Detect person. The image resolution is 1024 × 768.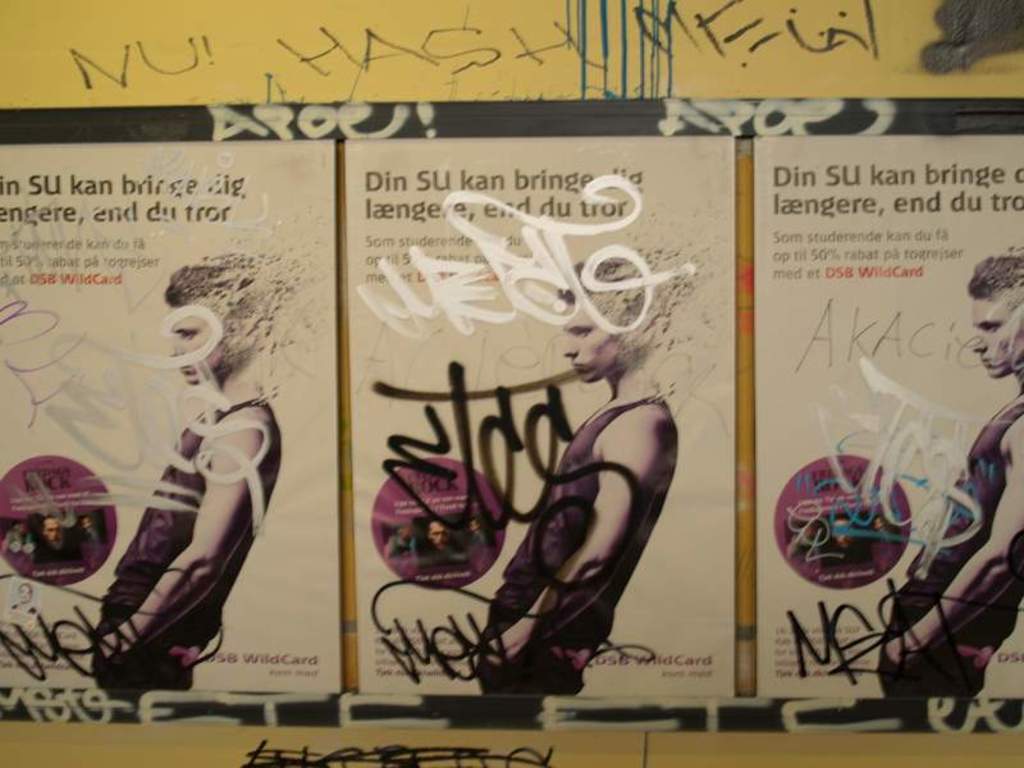
[4, 508, 99, 558].
